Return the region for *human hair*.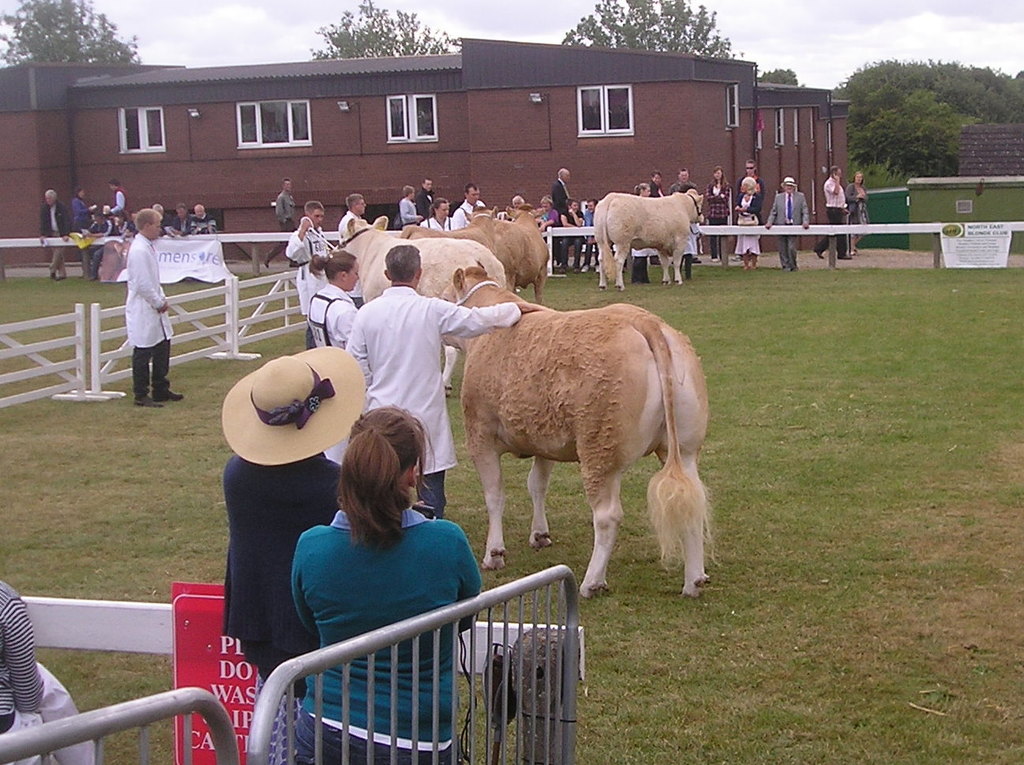
744 160 756 172.
